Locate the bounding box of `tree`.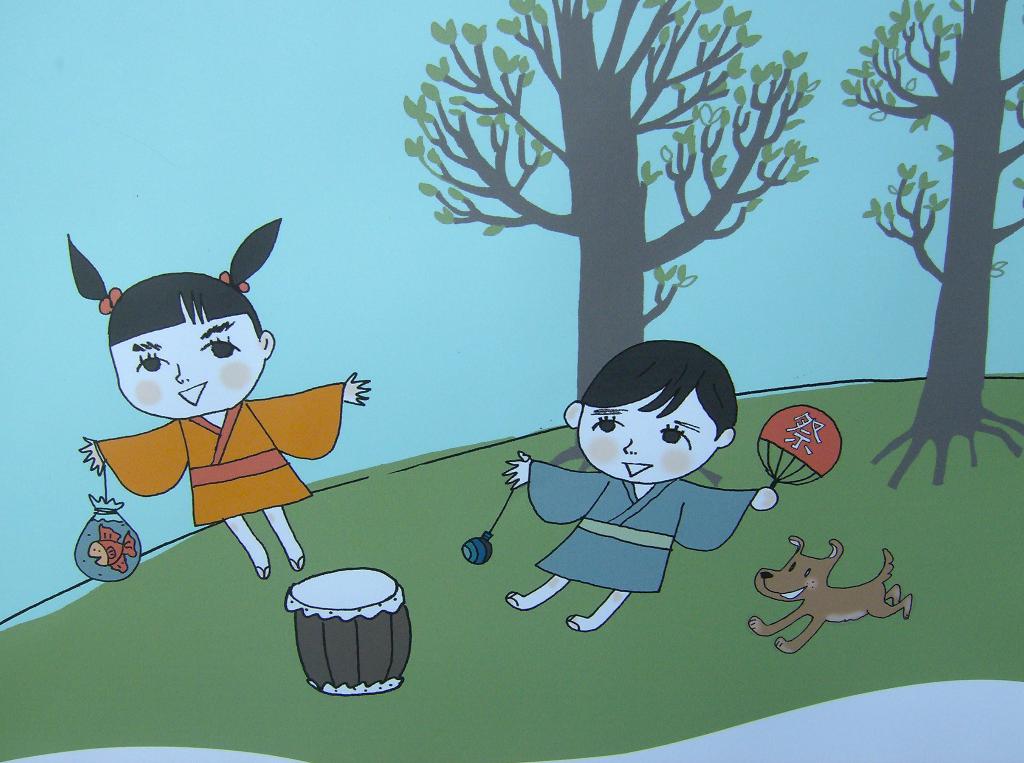
Bounding box: bbox=[398, 0, 827, 422].
